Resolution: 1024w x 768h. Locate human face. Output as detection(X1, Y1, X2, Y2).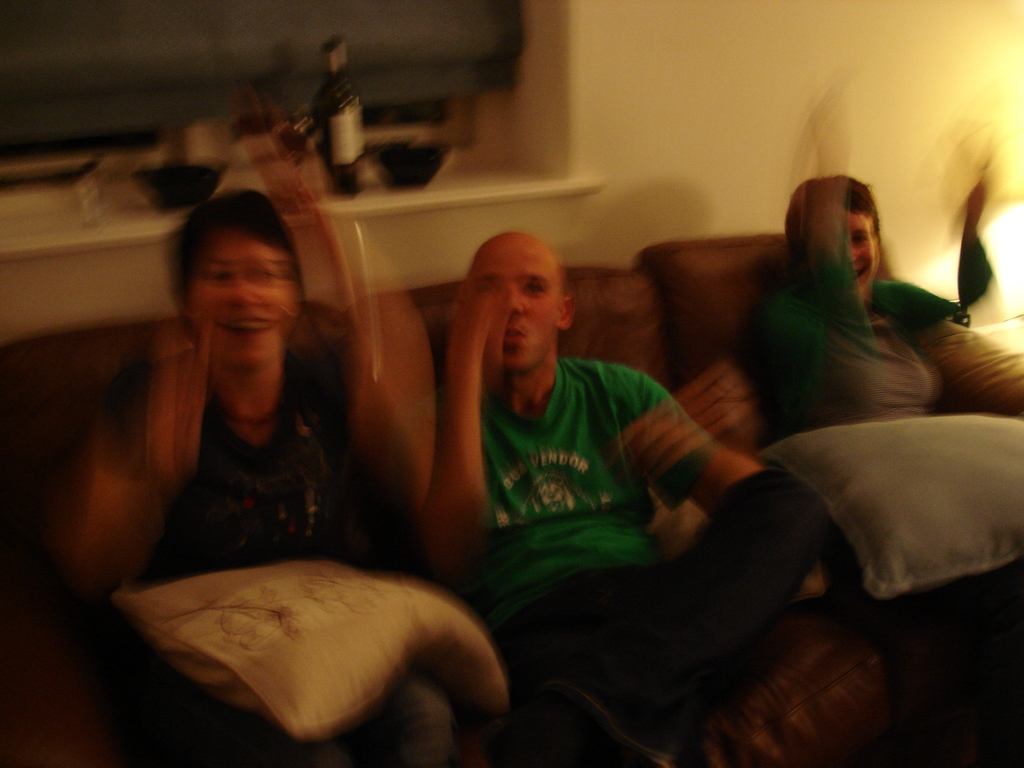
detection(184, 230, 292, 368).
